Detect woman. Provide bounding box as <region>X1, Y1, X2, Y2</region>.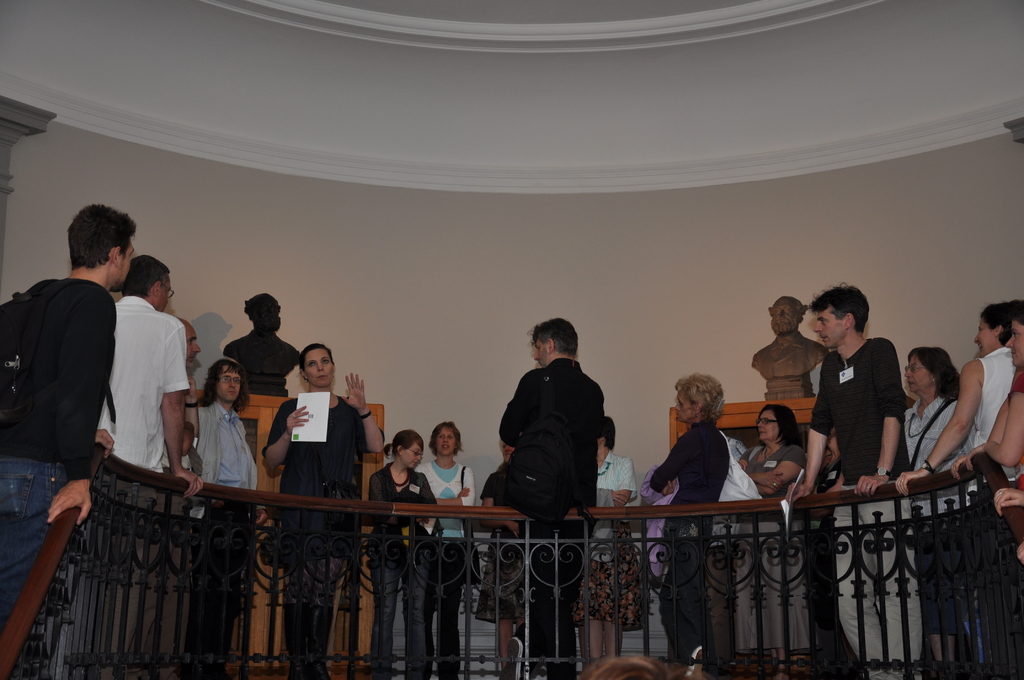
<region>646, 366, 726, 679</region>.
